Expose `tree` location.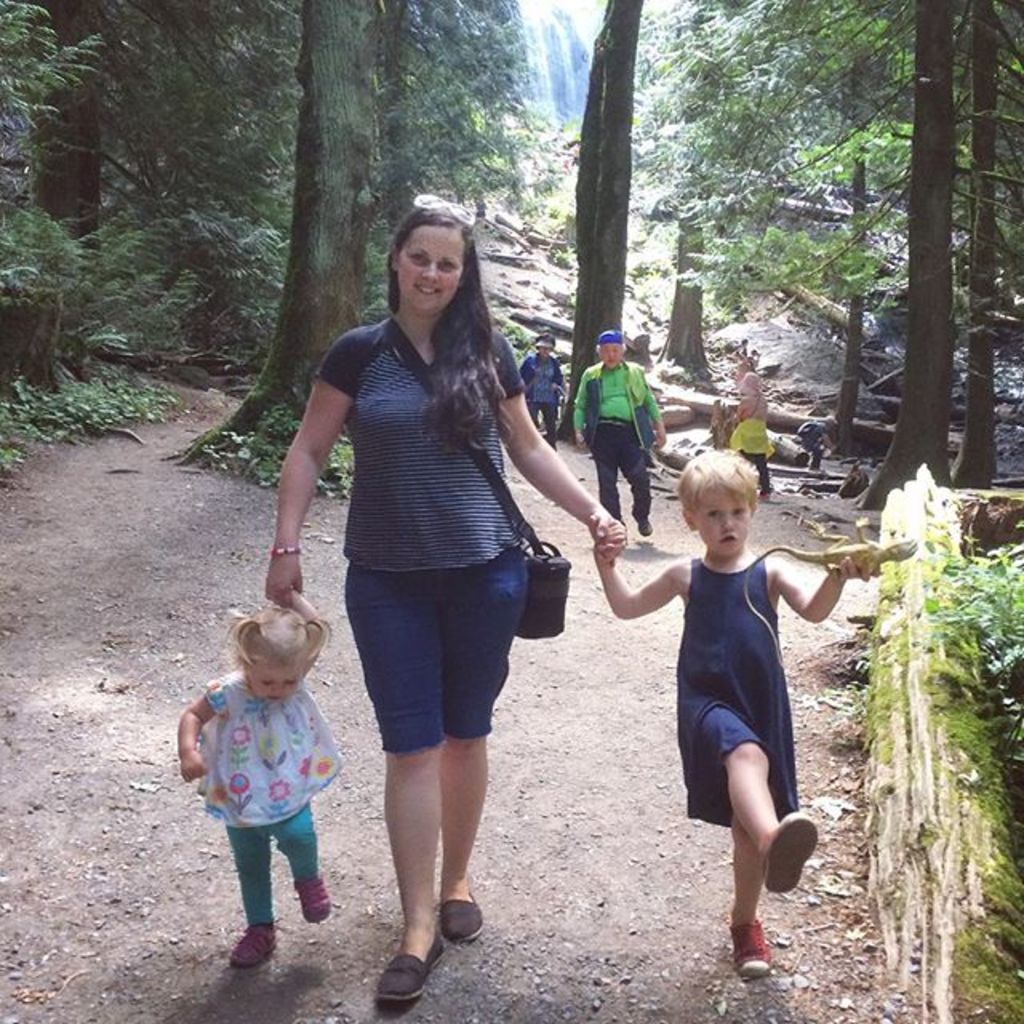
Exposed at (x1=0, y1=0, x2=170, y2=384).
